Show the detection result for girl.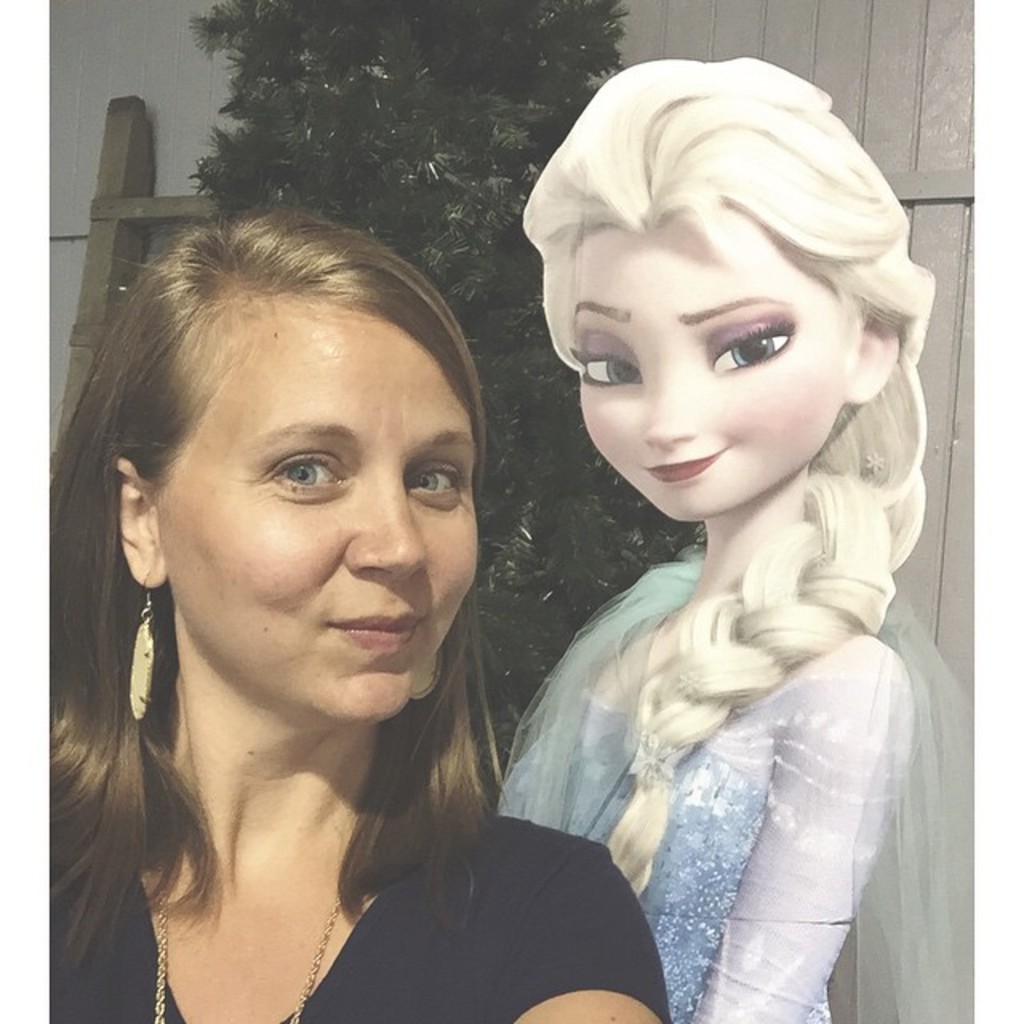
x1=496 y1=56 x2=918 y2=1021.
